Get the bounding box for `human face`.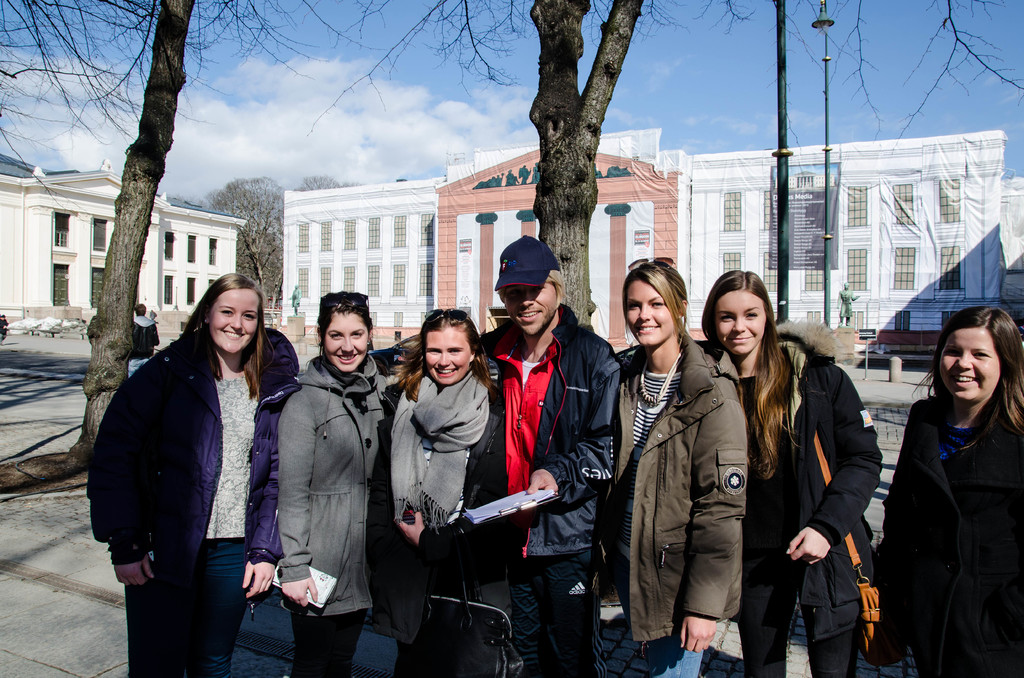
(left=504, top=280, right=557, bottom=336).
